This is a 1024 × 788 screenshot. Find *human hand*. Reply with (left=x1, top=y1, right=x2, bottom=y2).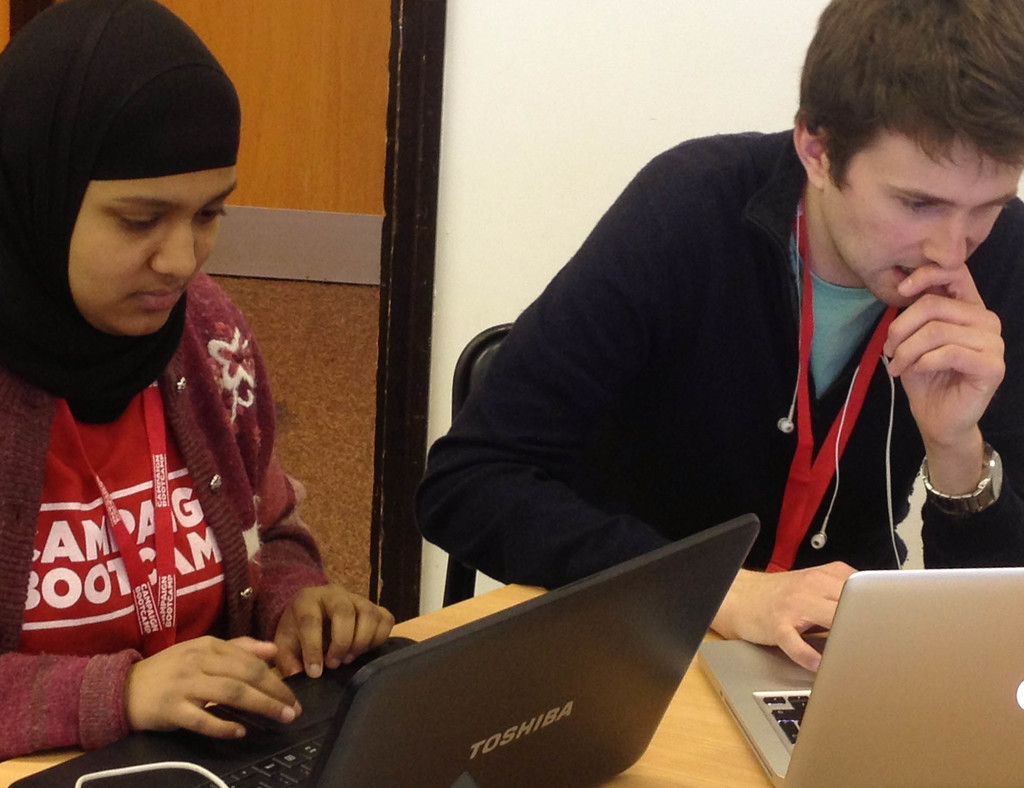
(left=122, top=639, right=318, bottom=750).
